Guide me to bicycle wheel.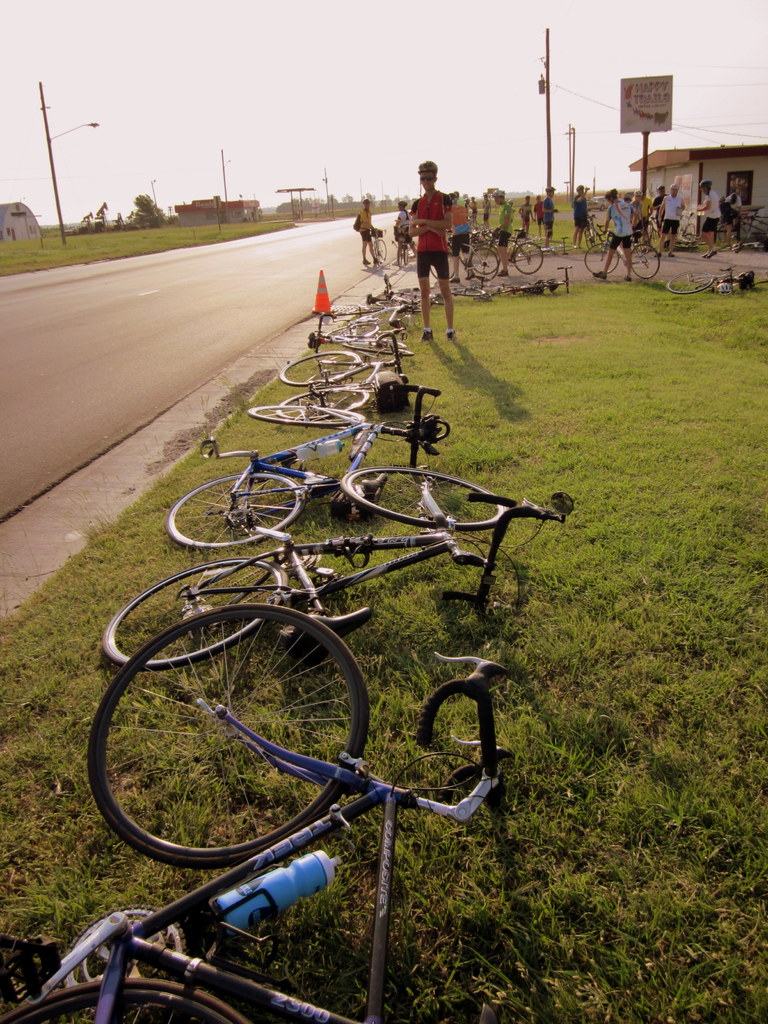
Guidance: pyautogui.locateOnScreen(402, 283, 423, 311).
